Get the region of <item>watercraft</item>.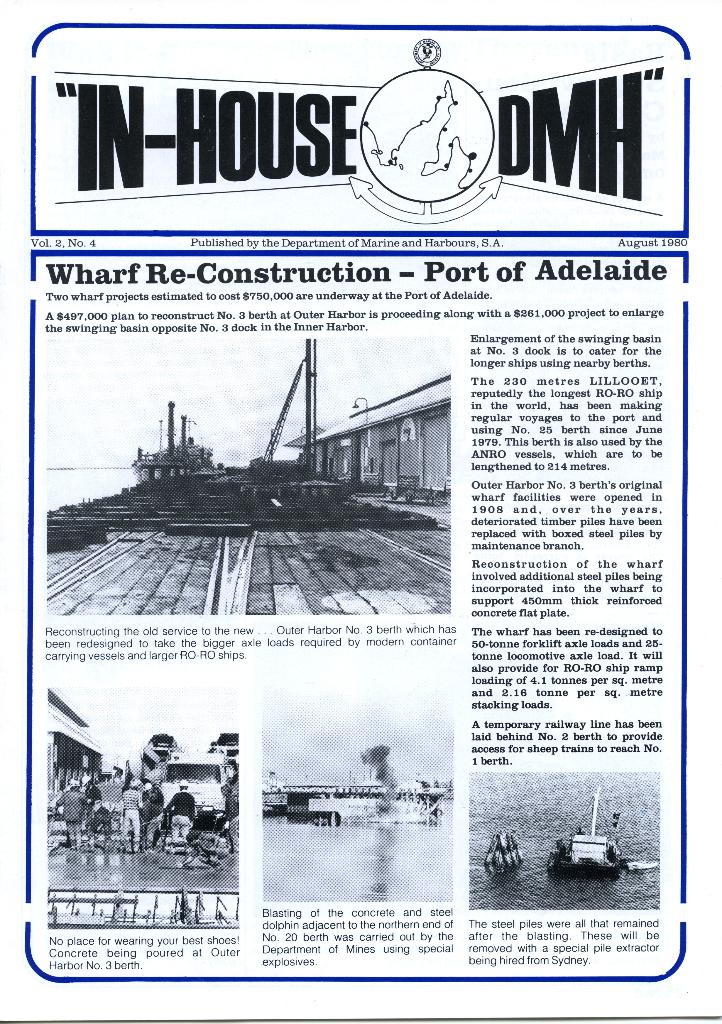
[x1=535, y1=799, x2=650, y2=893].
